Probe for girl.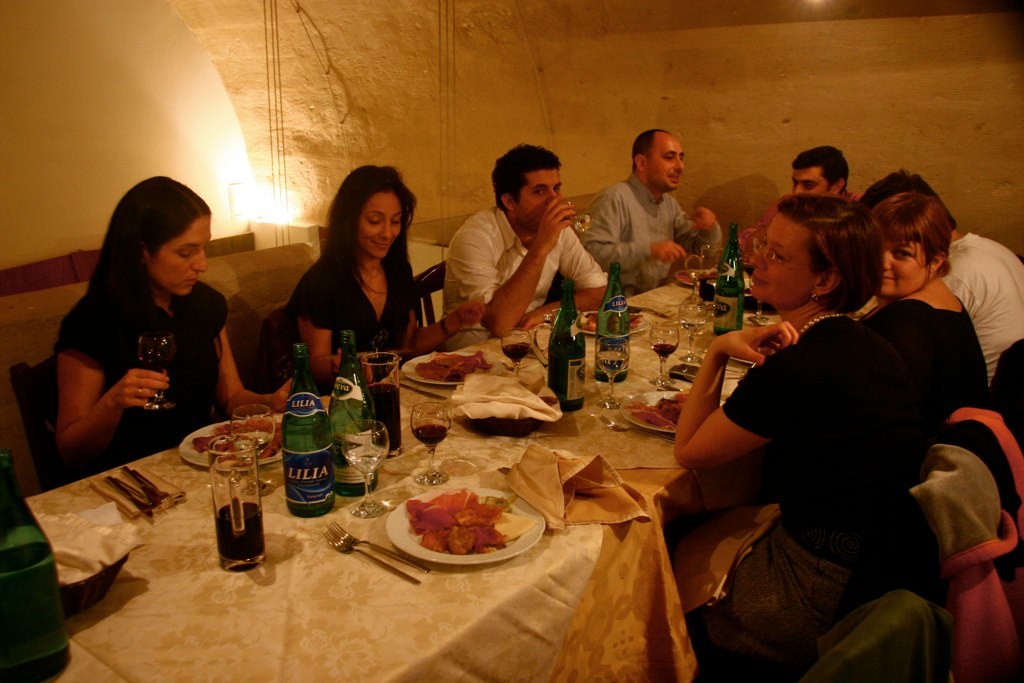
Probe result: <bbox>853, 187, 993, 440</bbox>.
